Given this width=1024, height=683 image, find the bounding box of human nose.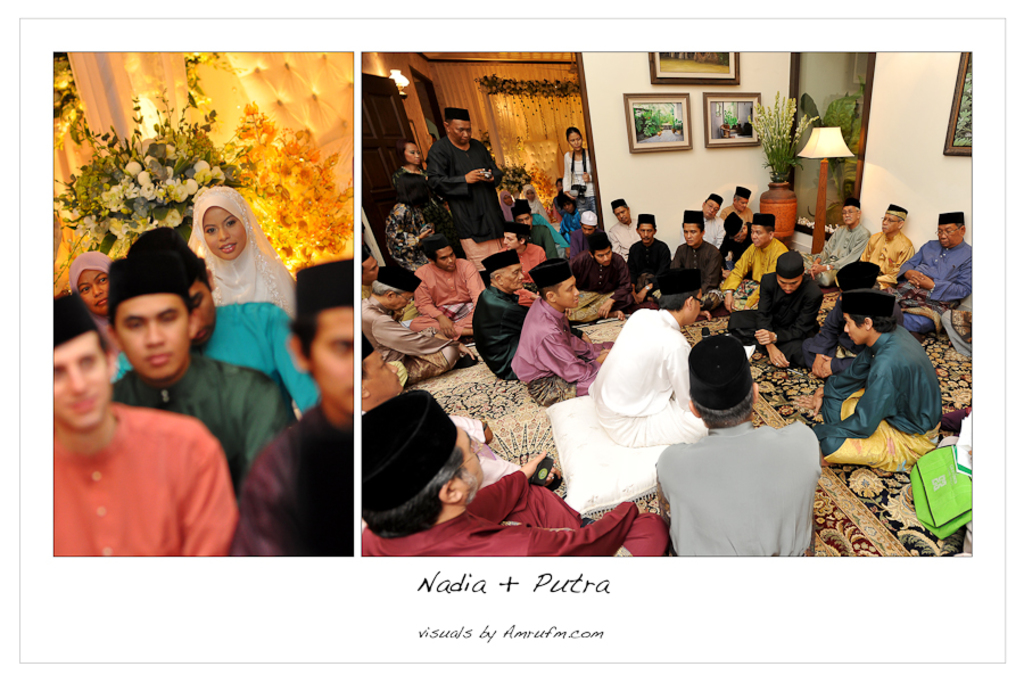
(x1=686, y1=231, x2=692, y2=242).
